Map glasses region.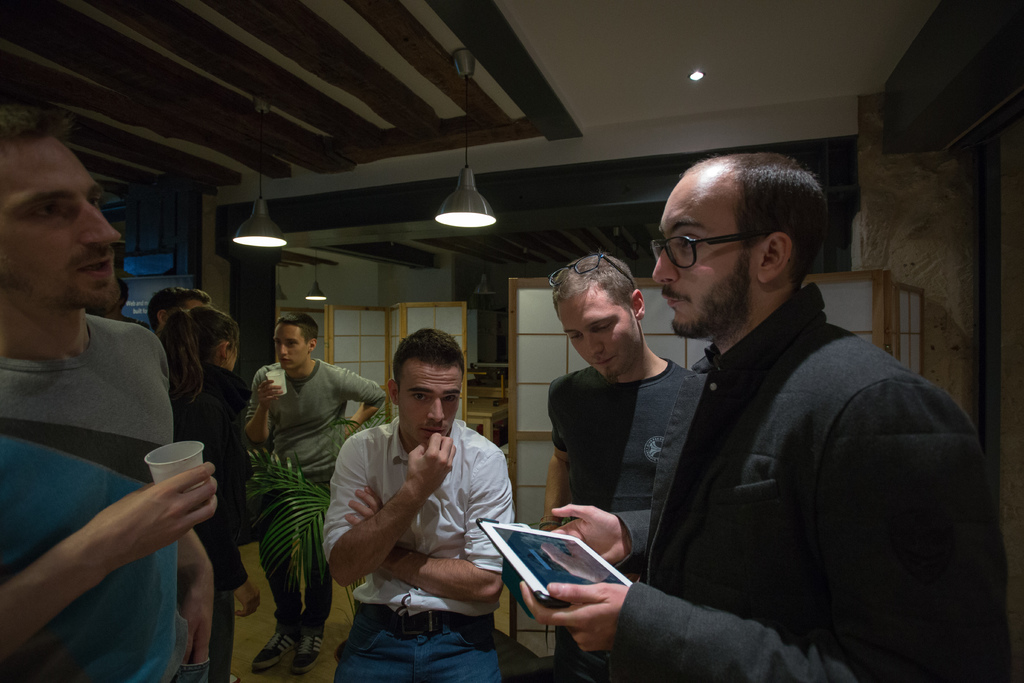
Mapped to (x1=657, y1=224, x2=778, y2=279).
